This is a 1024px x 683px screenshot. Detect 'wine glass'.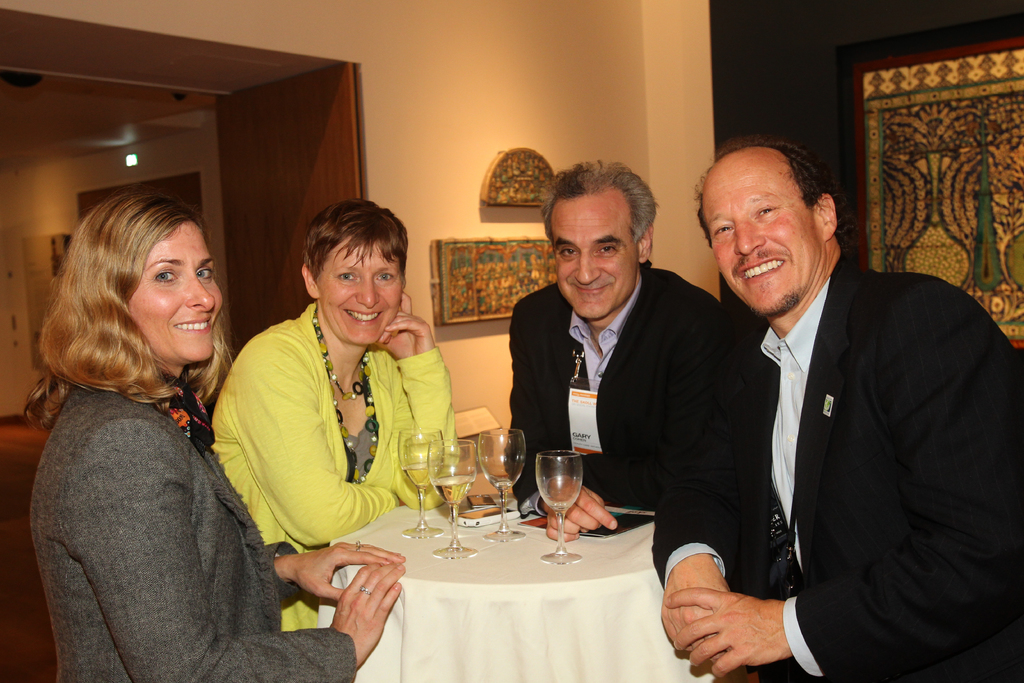
box(399, 427, 443, 534).
